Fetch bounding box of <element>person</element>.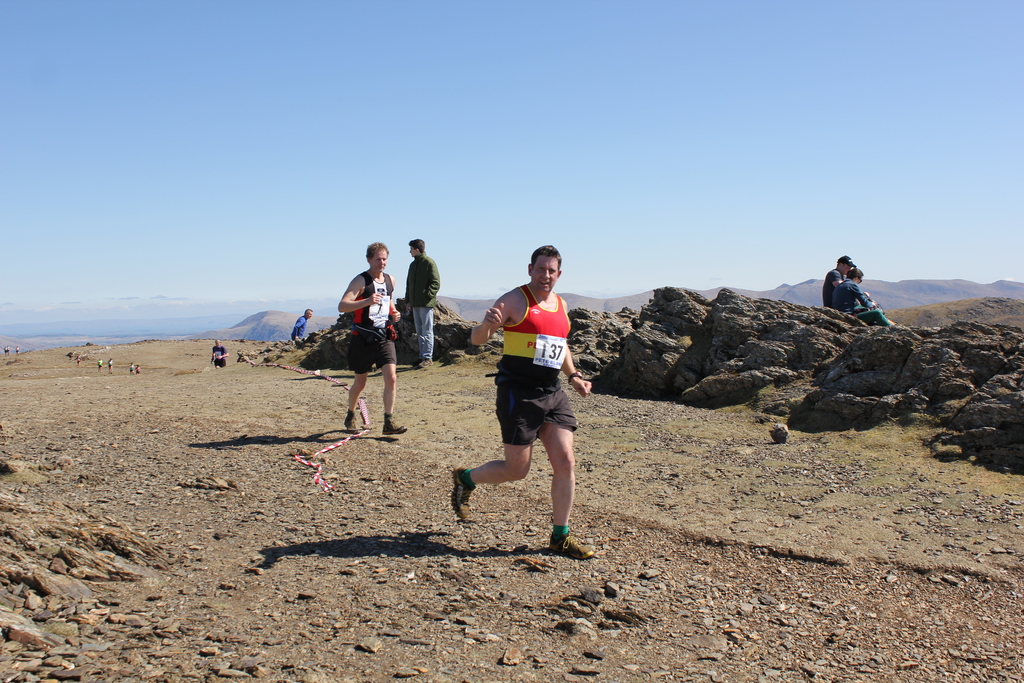
Bbox: 822,256,871,313.
